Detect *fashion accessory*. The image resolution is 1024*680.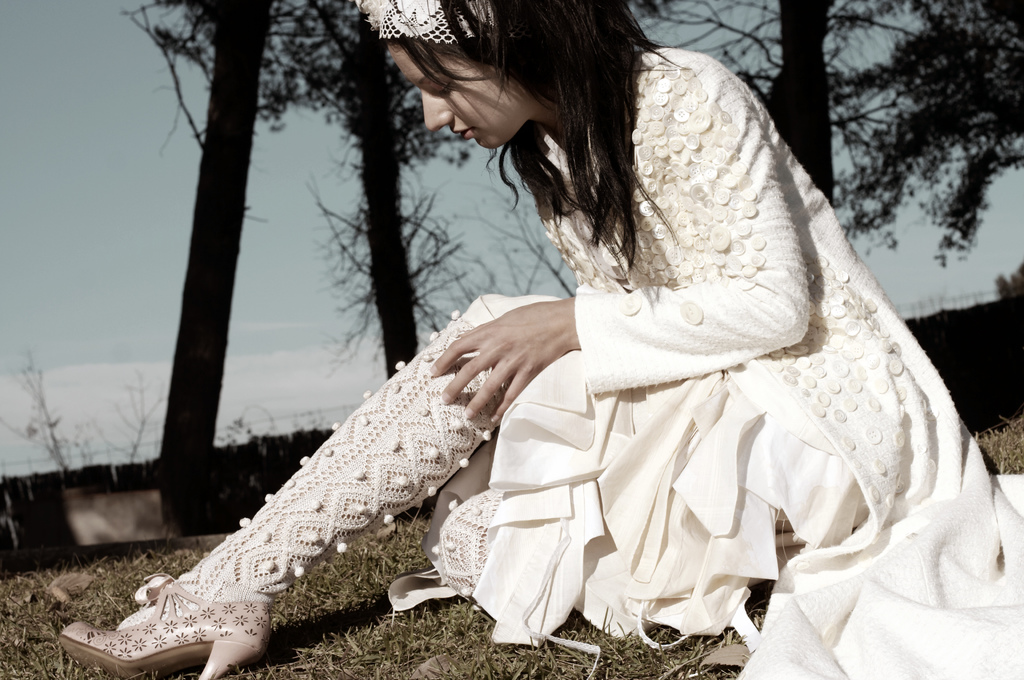
bbox=[58, 307, 511, 679].
